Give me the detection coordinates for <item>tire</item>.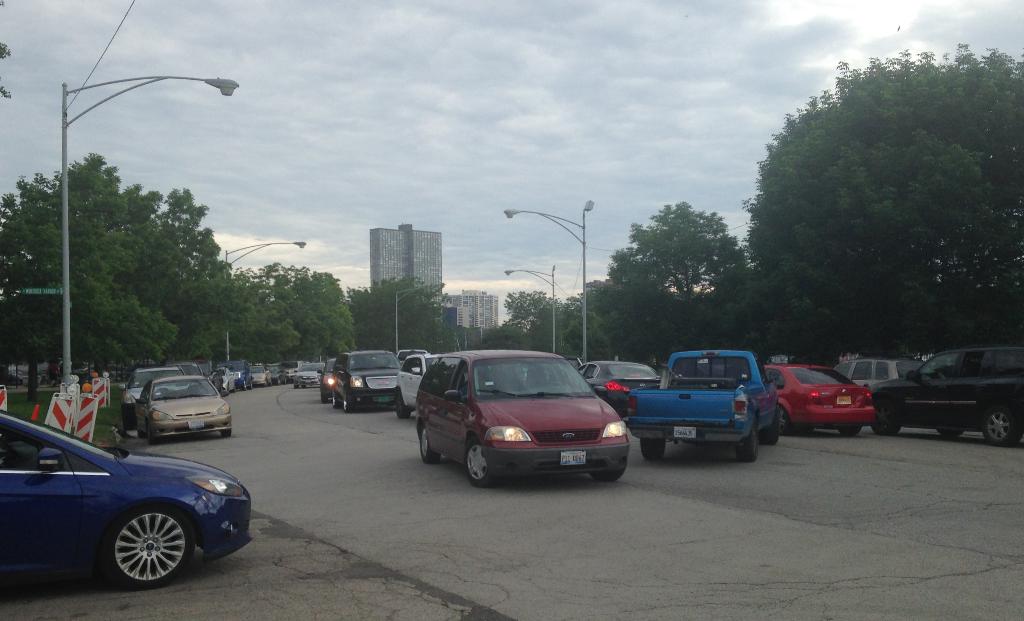
bbox(978, 399, 1023, 444).
